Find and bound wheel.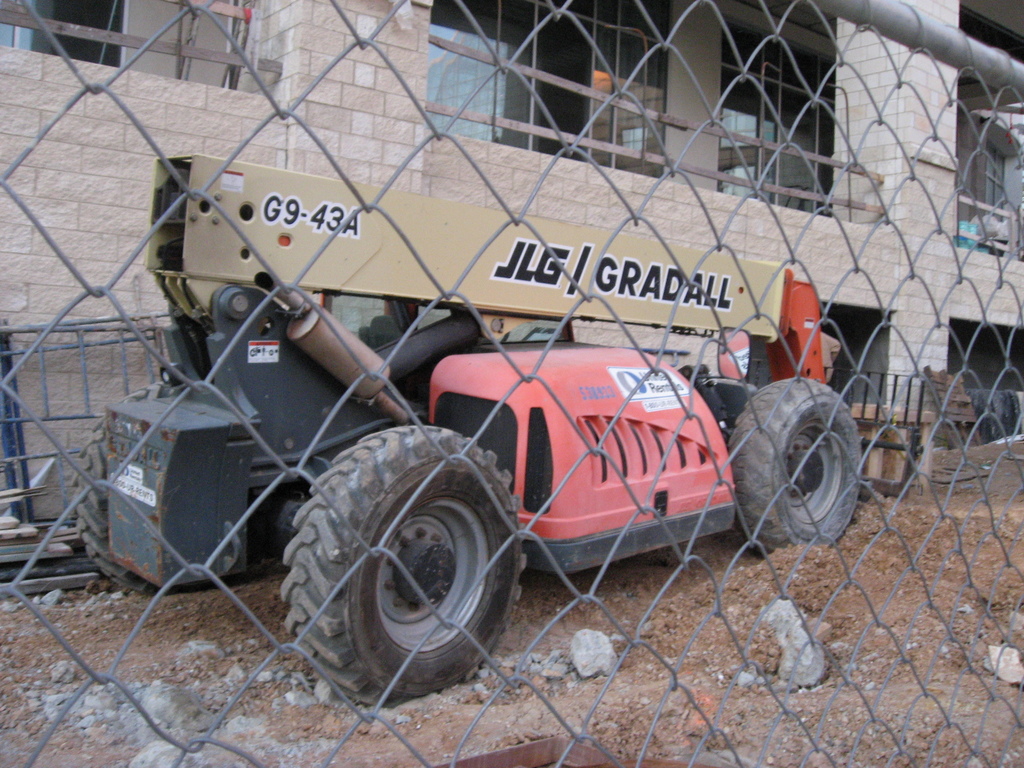
Bound: (left=278, top=426, right=522, bottom=698).
